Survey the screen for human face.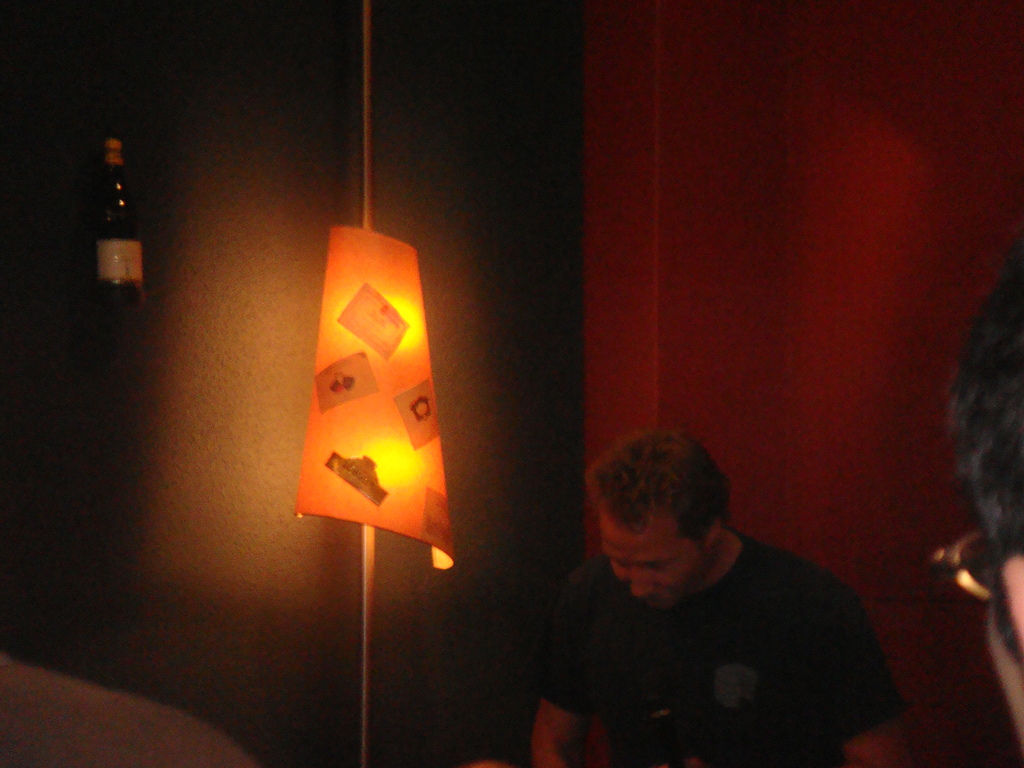
Survey found: <region>602, 515, 707, 607</region>.
